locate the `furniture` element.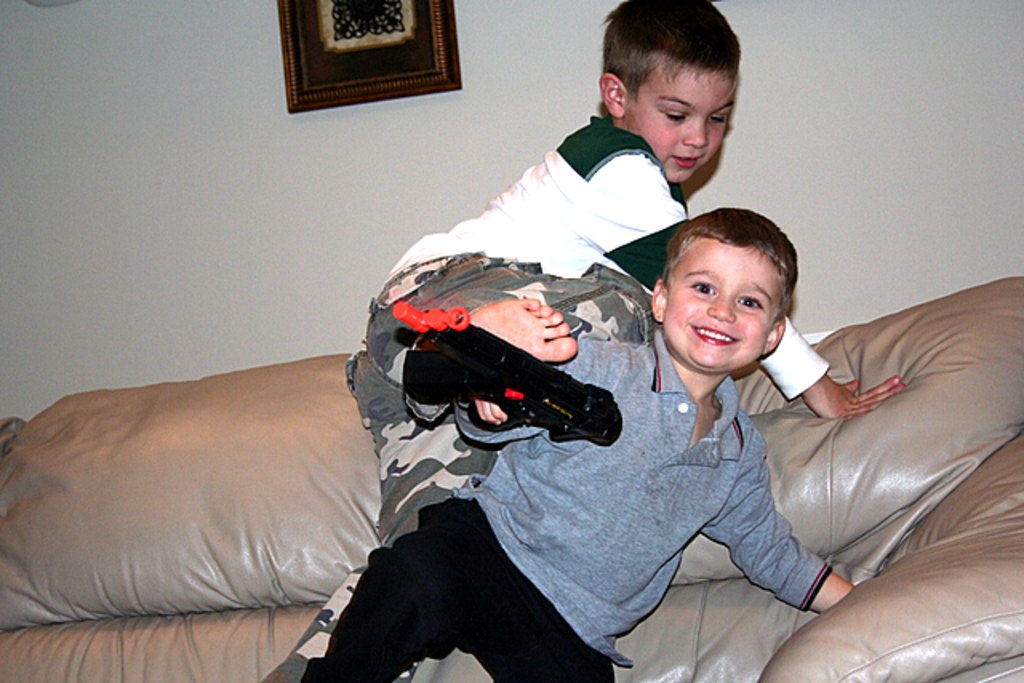
Element bbox: Rect(0, 274, 1022, 681).
